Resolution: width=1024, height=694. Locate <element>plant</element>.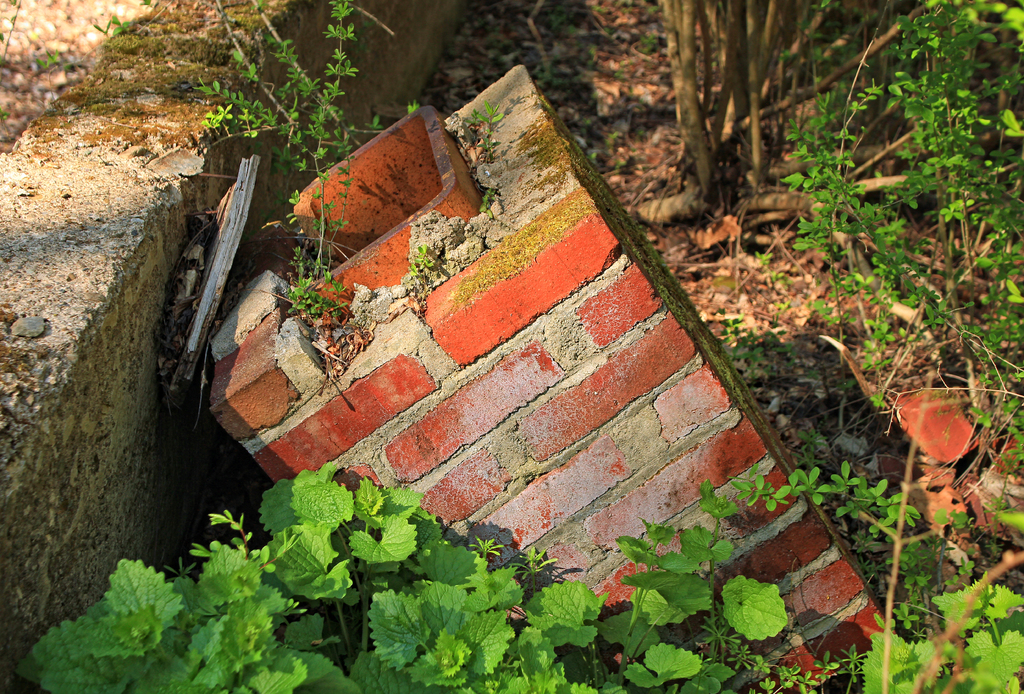
crop(15, 30, 69, 97).
